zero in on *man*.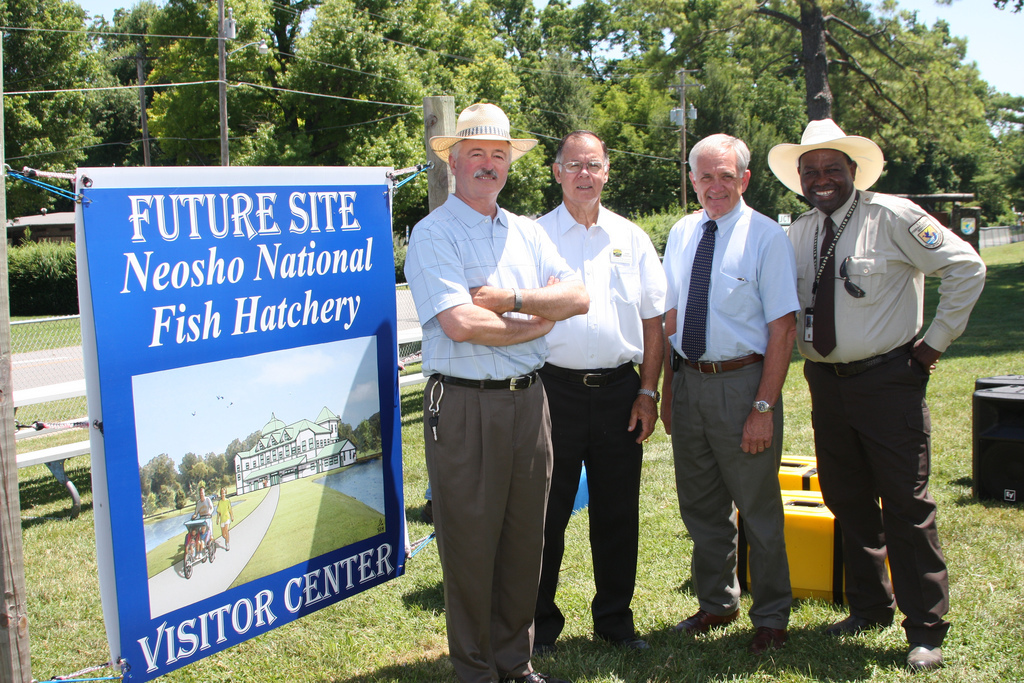
Zeroed in: <bbox>537, 129, 671, 650</bbox>.
